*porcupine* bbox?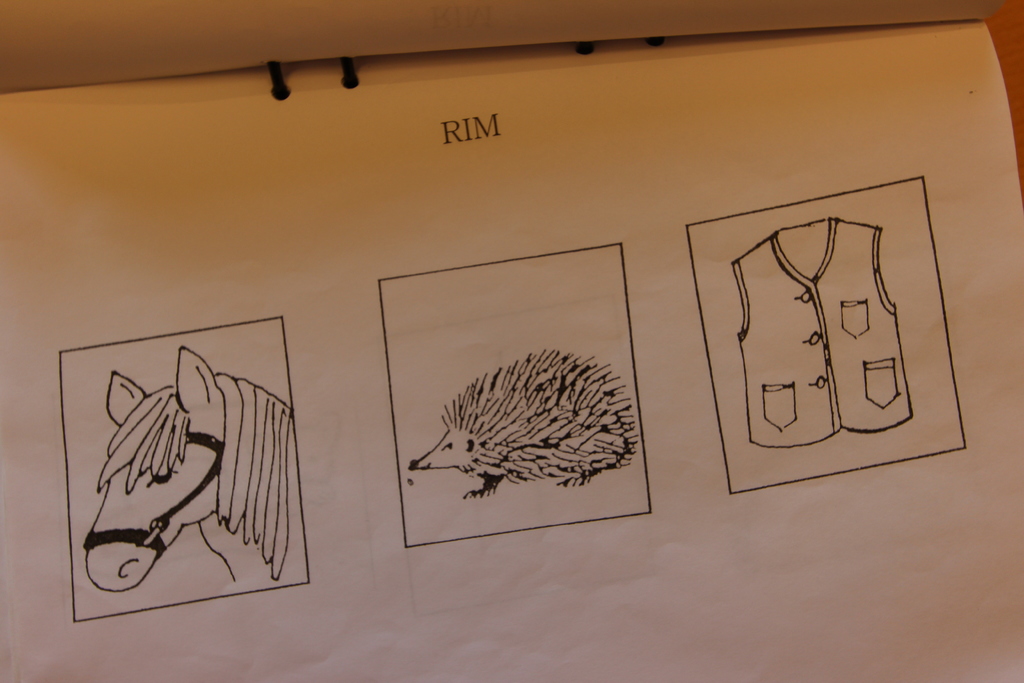
BBox(418, 356, 664, 503)
